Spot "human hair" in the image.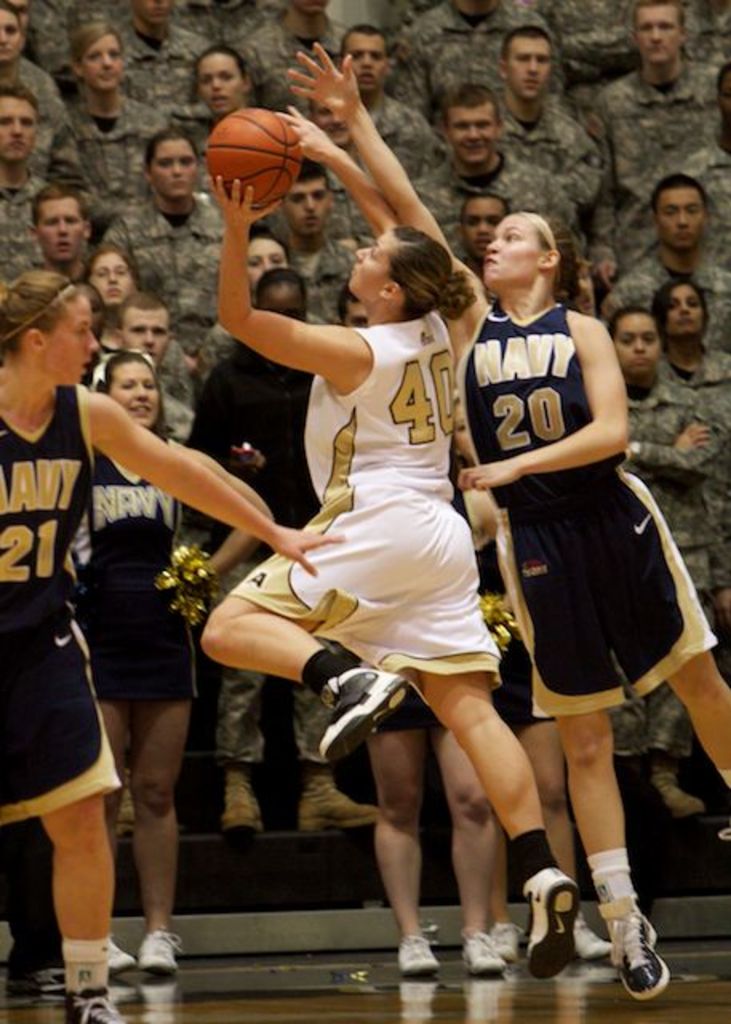
"human hair" found at (x1=253, y1=267, x2=307, y2=306).
